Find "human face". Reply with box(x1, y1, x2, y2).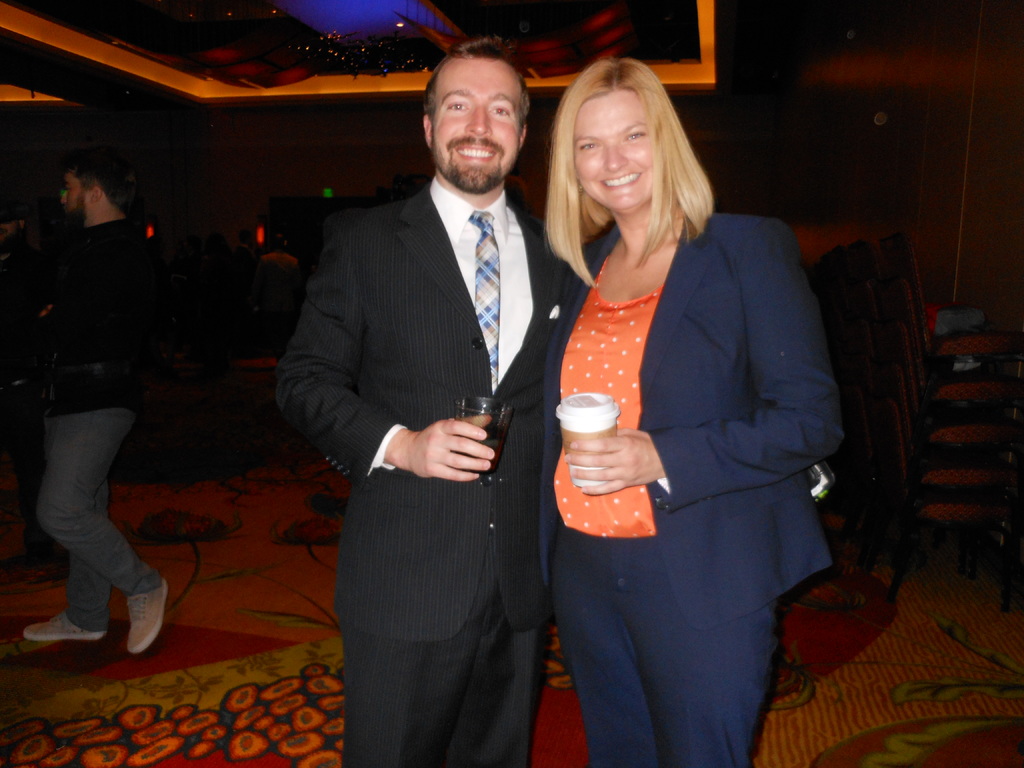
box(435, 58, 520, 192).
